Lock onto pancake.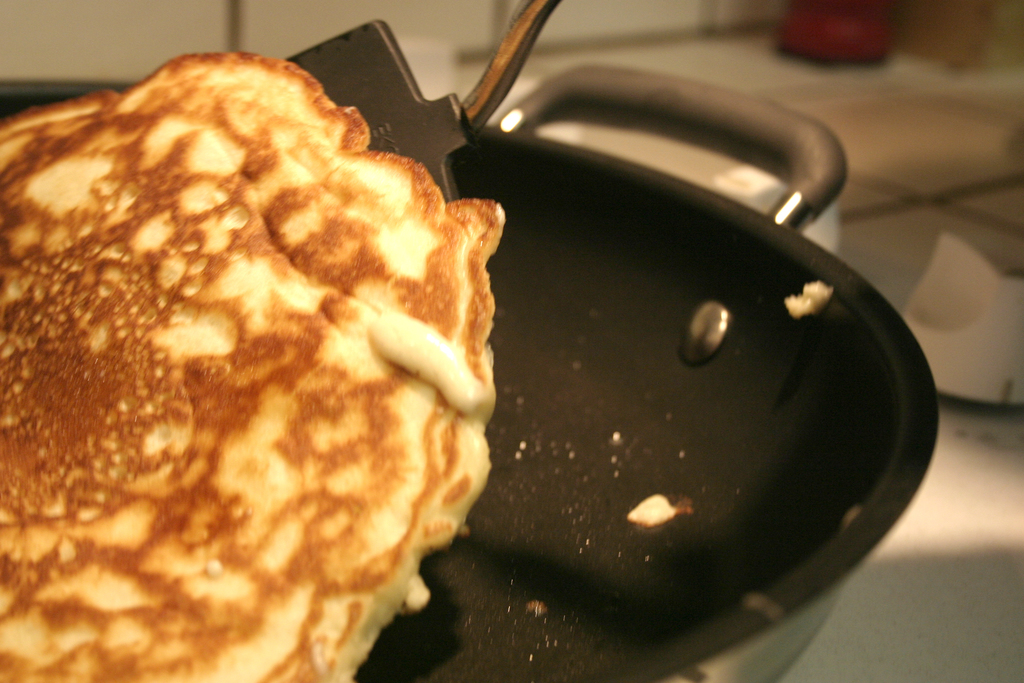
Locked: 0 49 501 682.
